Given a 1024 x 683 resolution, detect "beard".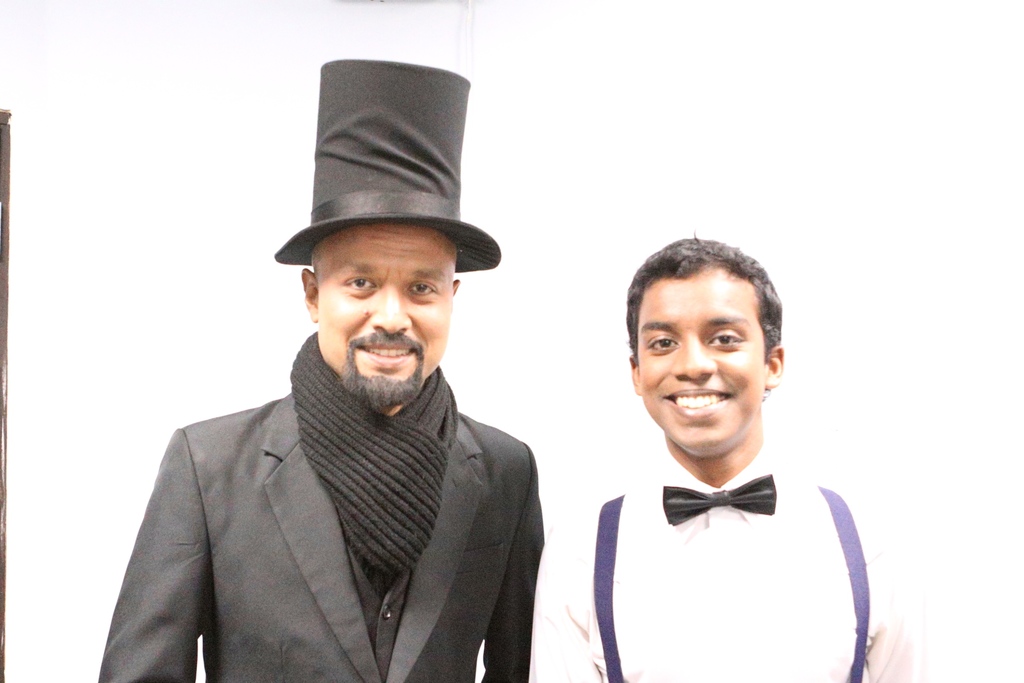
<bbox>336, 349, 424, 412</bbox>.
